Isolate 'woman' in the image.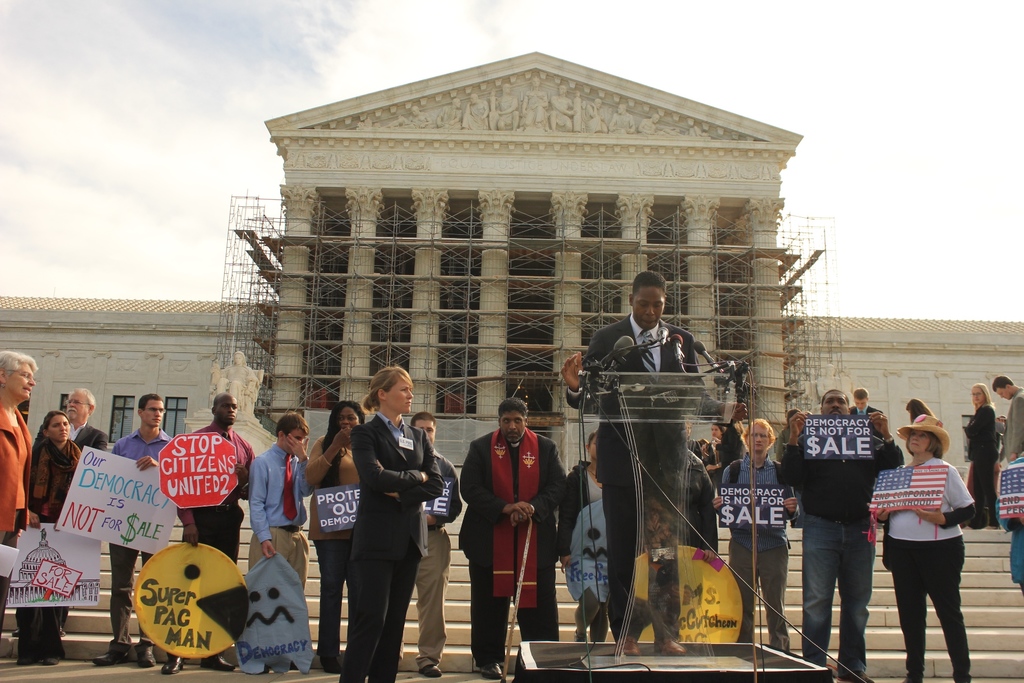
Isolated region: [890, 421, 983, 673].
